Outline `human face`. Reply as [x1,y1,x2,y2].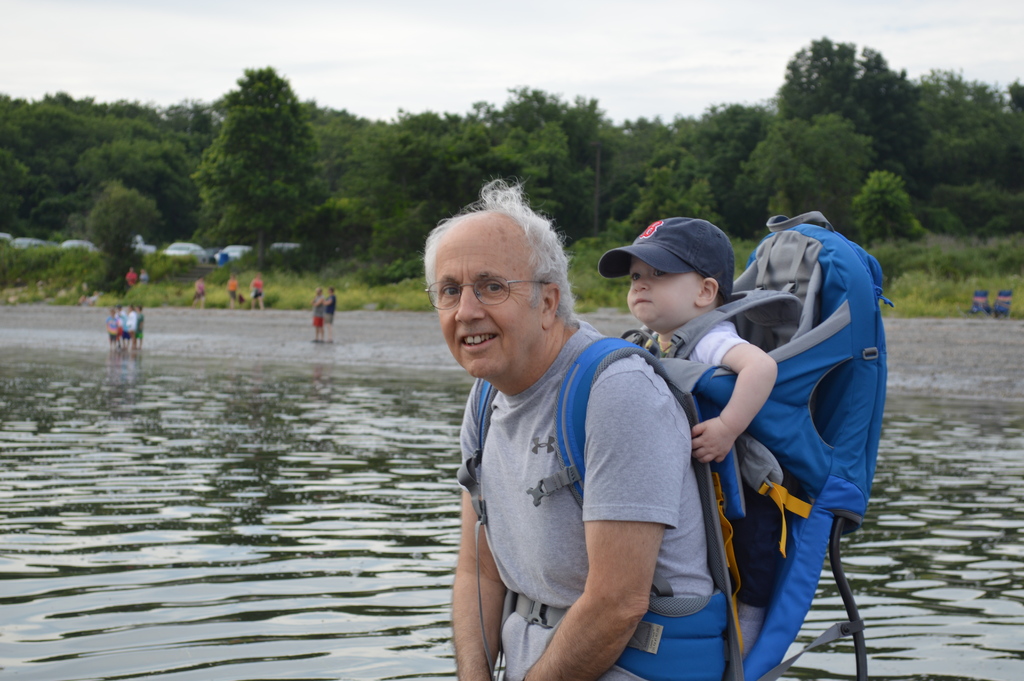
[438,229,543,381].
